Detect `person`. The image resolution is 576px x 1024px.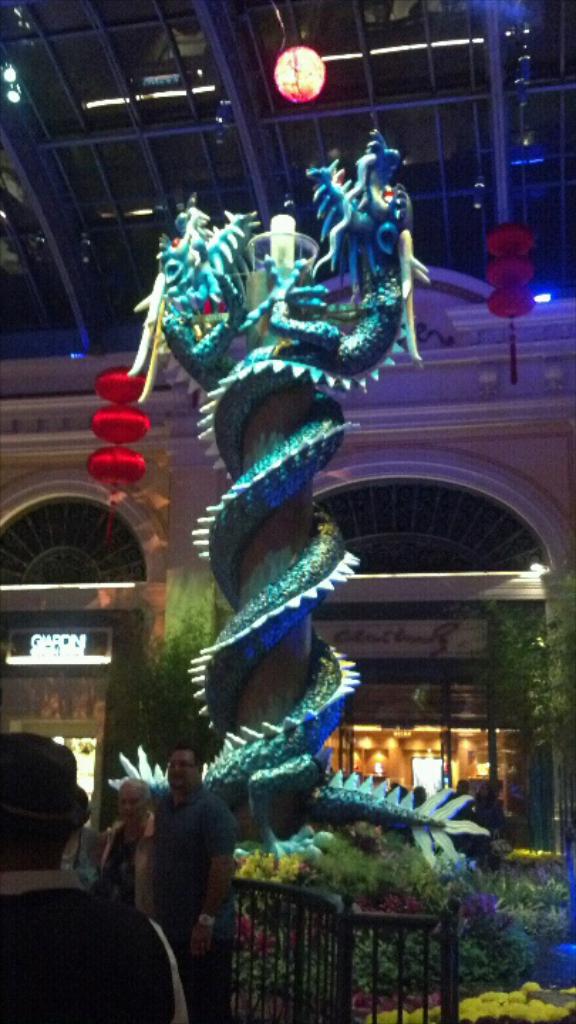
Rect(0, 730, 186, 1023).
